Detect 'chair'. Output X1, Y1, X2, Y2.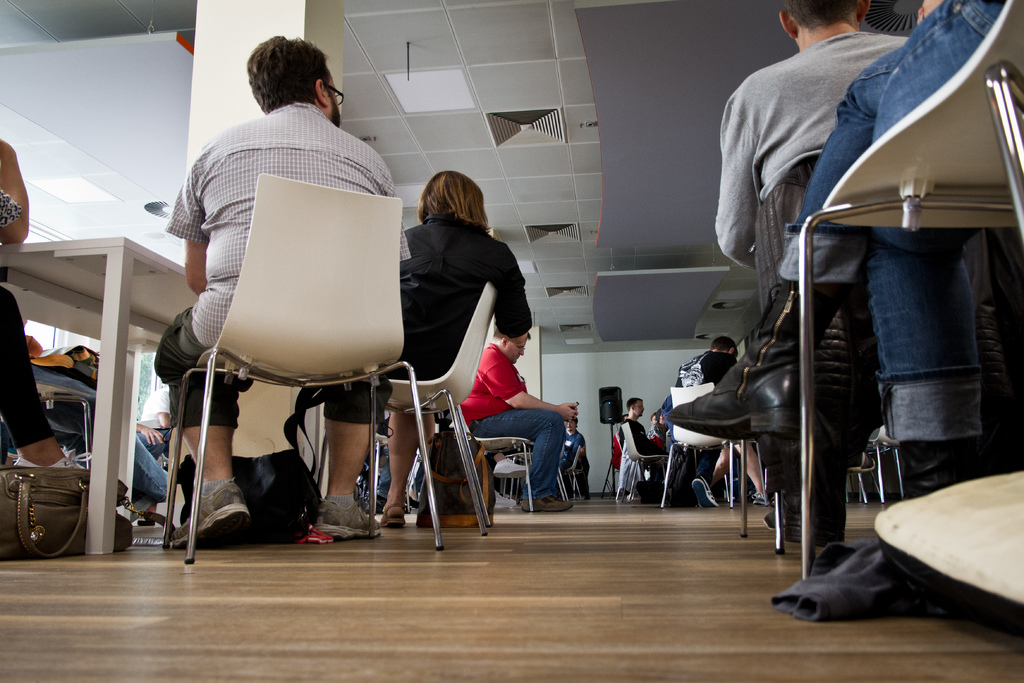
148, 165, 417, 570.
